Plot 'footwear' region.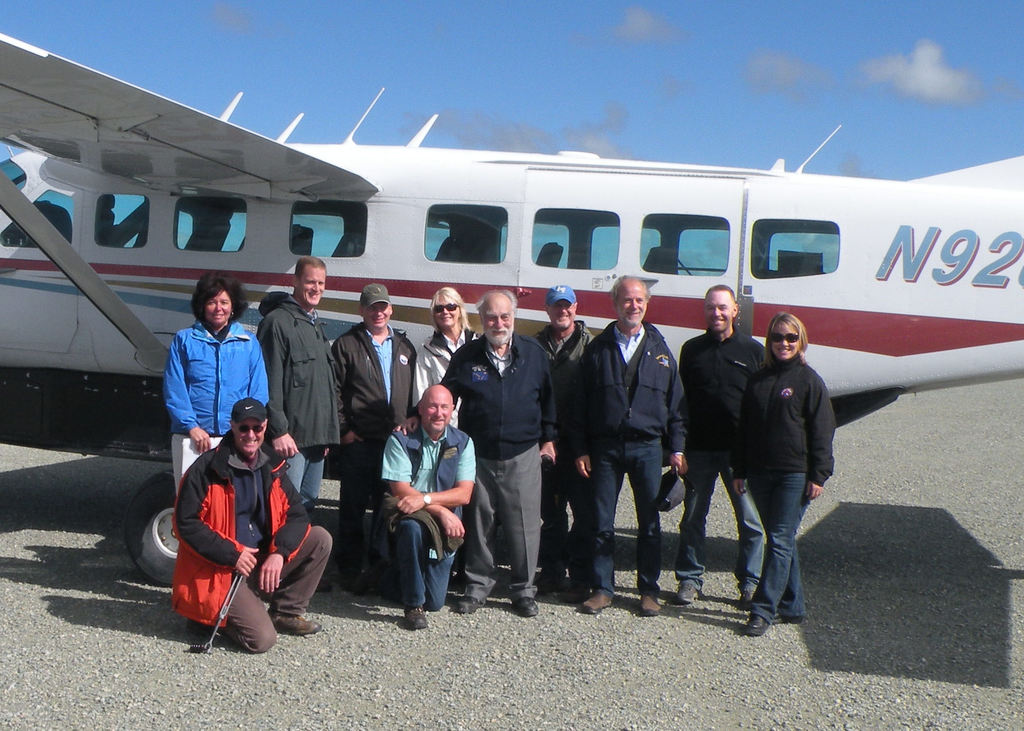
Plotted at region(586, 591, 613, 617).
